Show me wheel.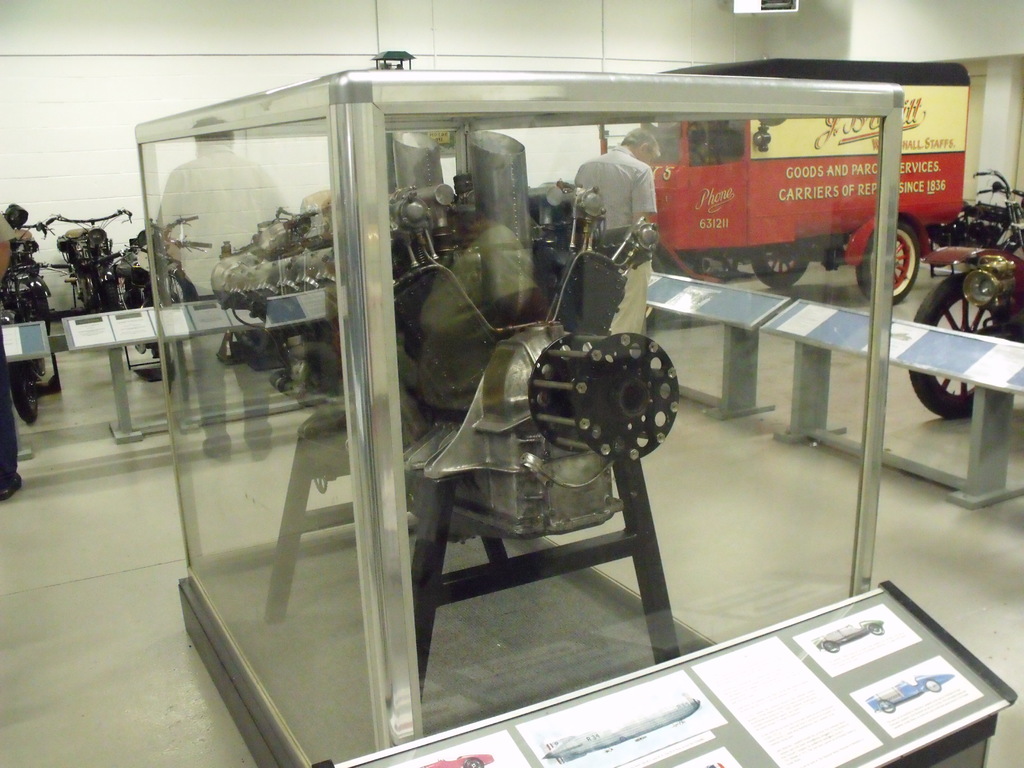
wheel is here: [left=750, top=240, right=811, bottom=286].
